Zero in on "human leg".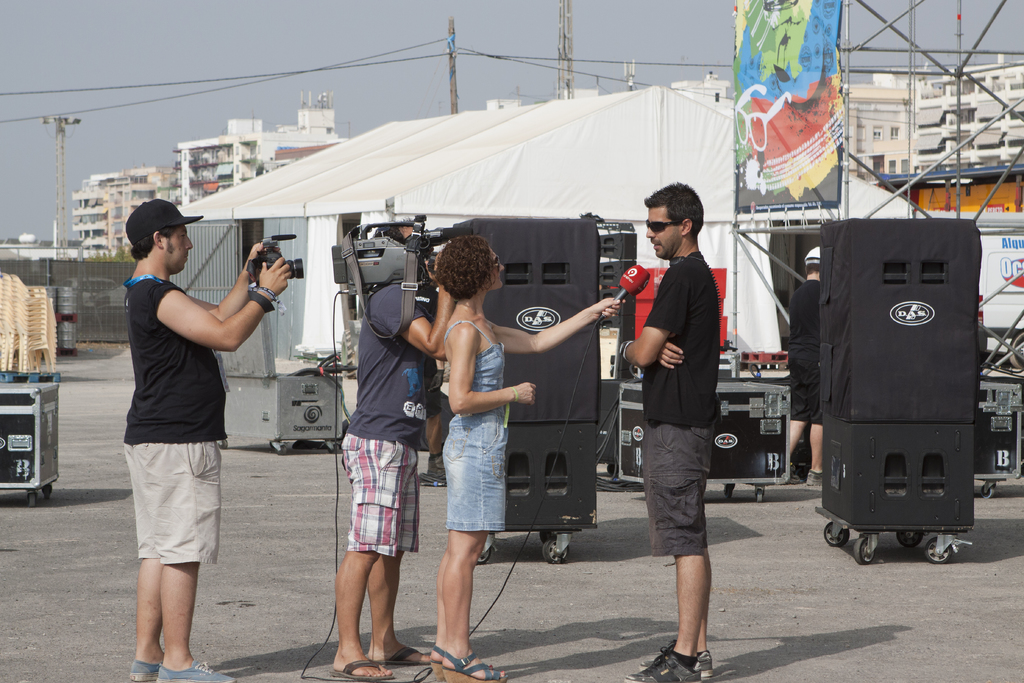
Zeroed in: pyautogui.locateOnScreen(625, 559, 702, 682).
